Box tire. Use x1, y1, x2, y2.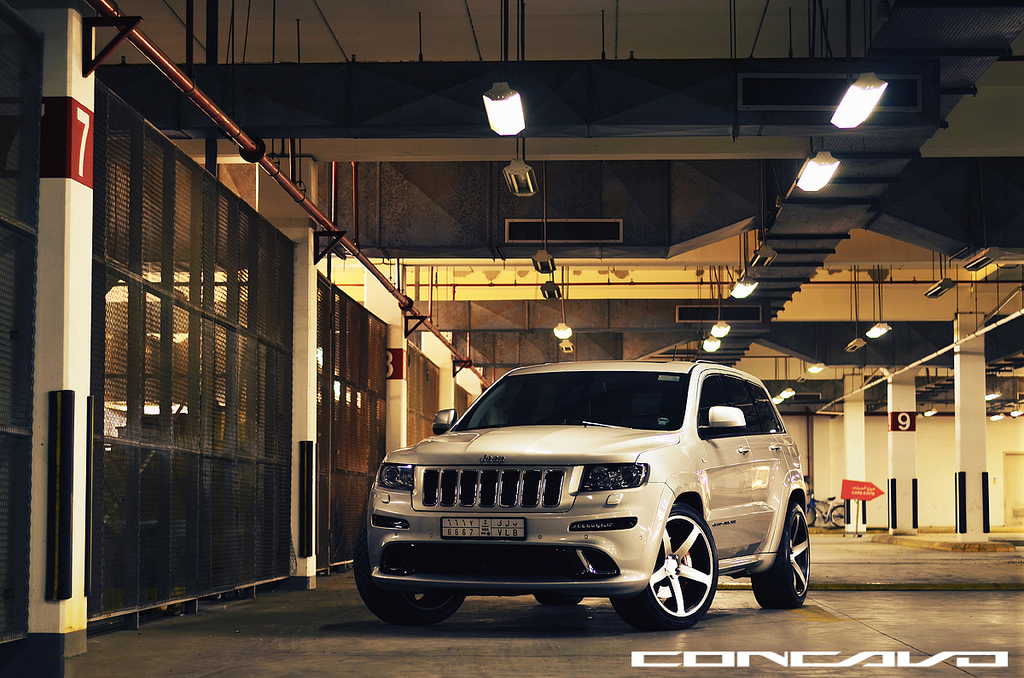
612, 499, 717, 633.
